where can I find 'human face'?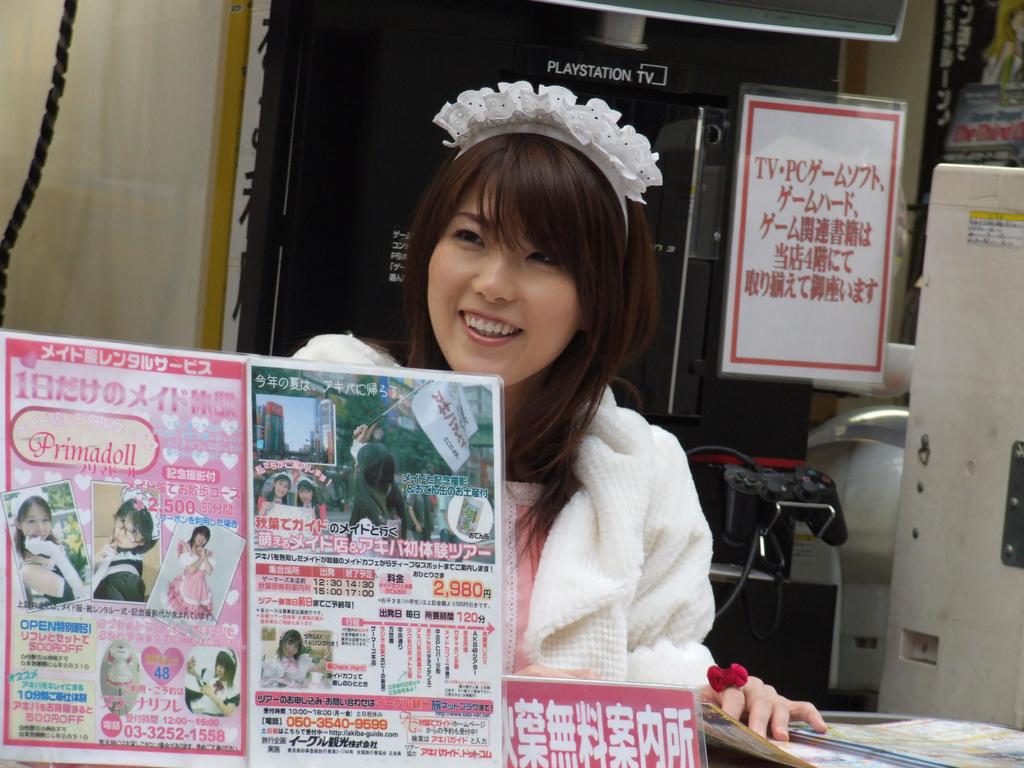
You can find it at bbox=[195, 532, 211, 547].
